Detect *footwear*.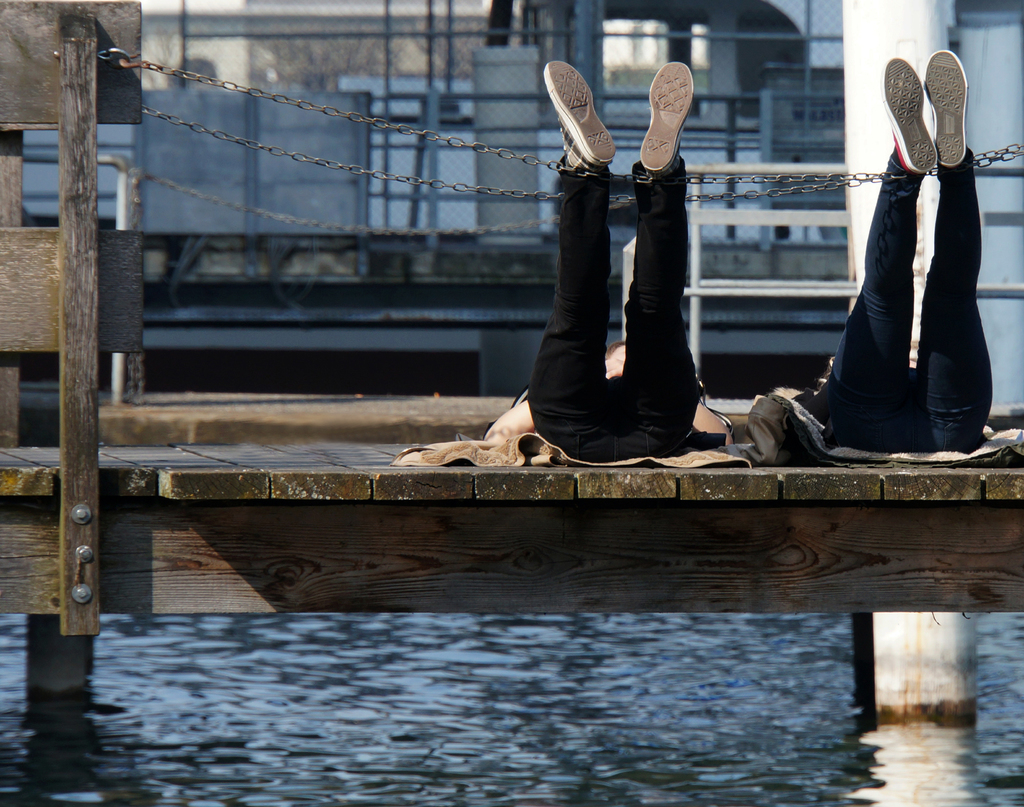
Detected at select_region(639, 62, 695, 179).
